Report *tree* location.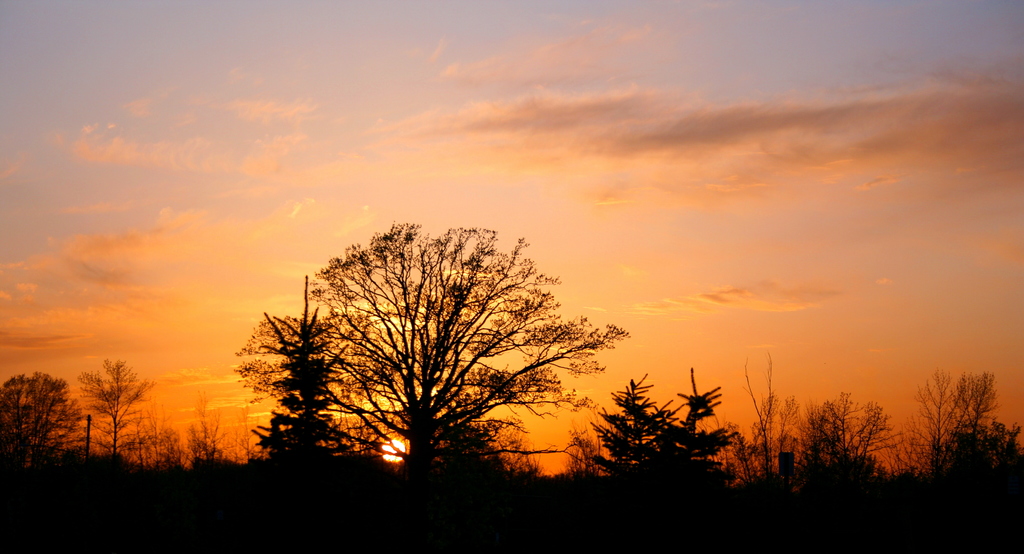
Report: Rect(594, 375, 748, 510).
